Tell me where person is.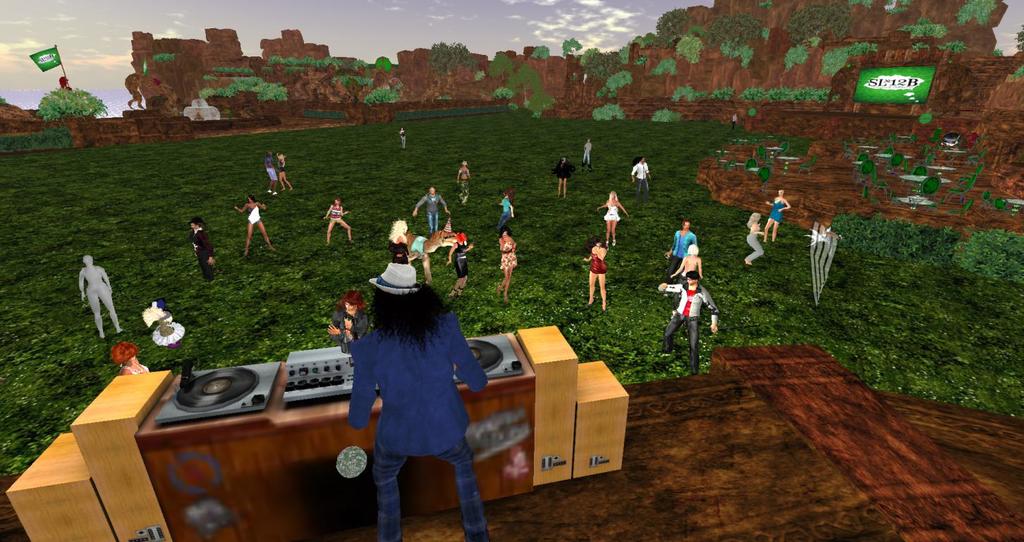
person is at detection(61, 78, 75, 90).
